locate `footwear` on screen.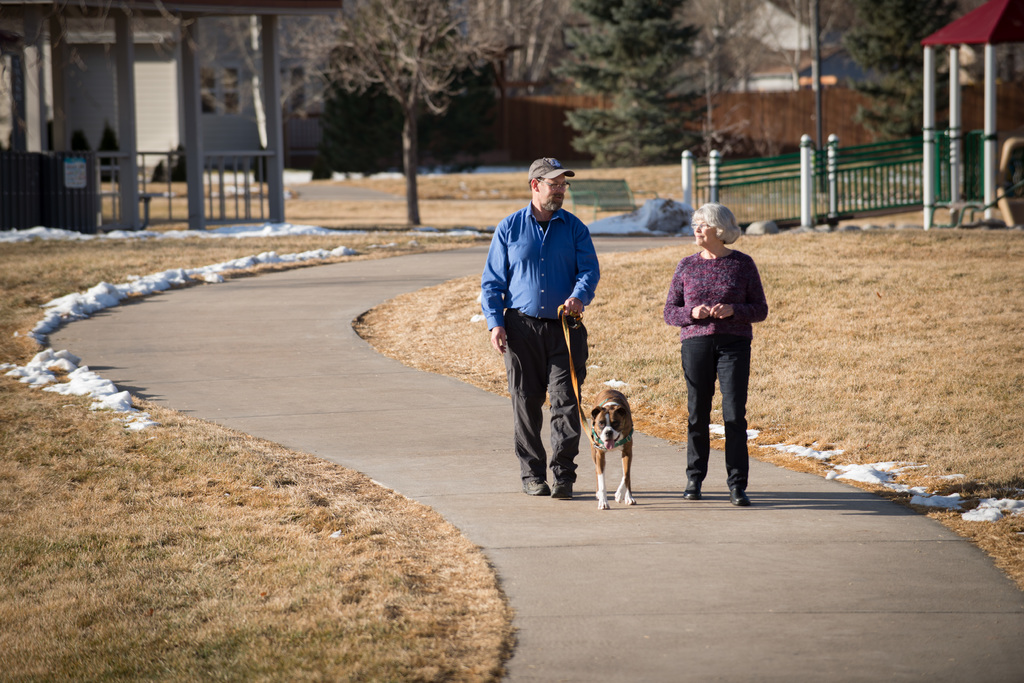
On screen at region(523, 479, 550, 496).
